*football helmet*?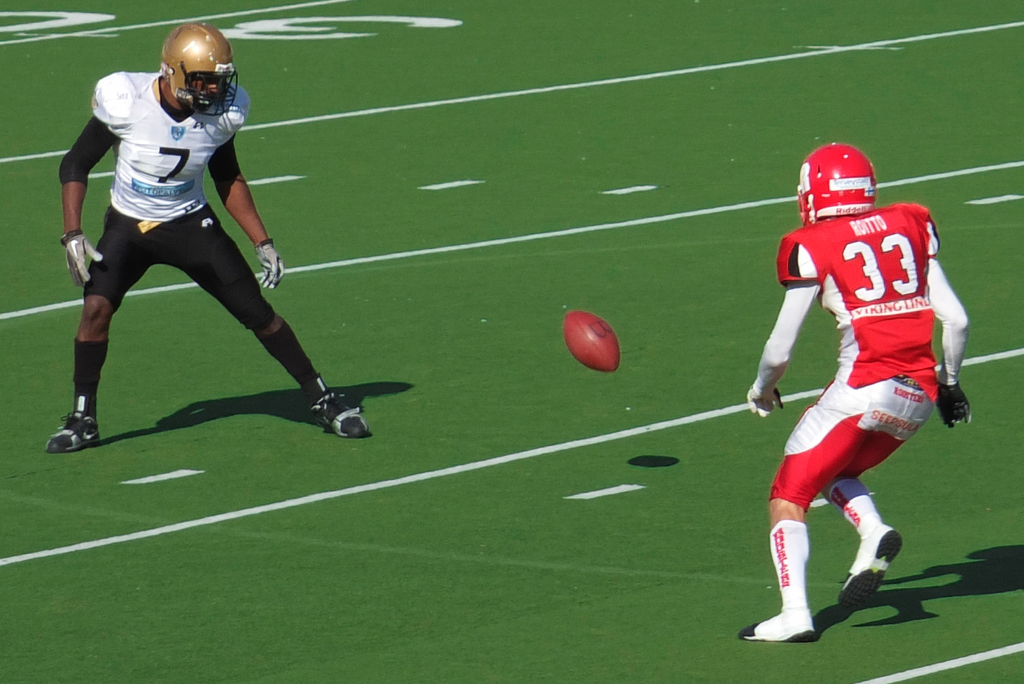
[155,24,241,118]
